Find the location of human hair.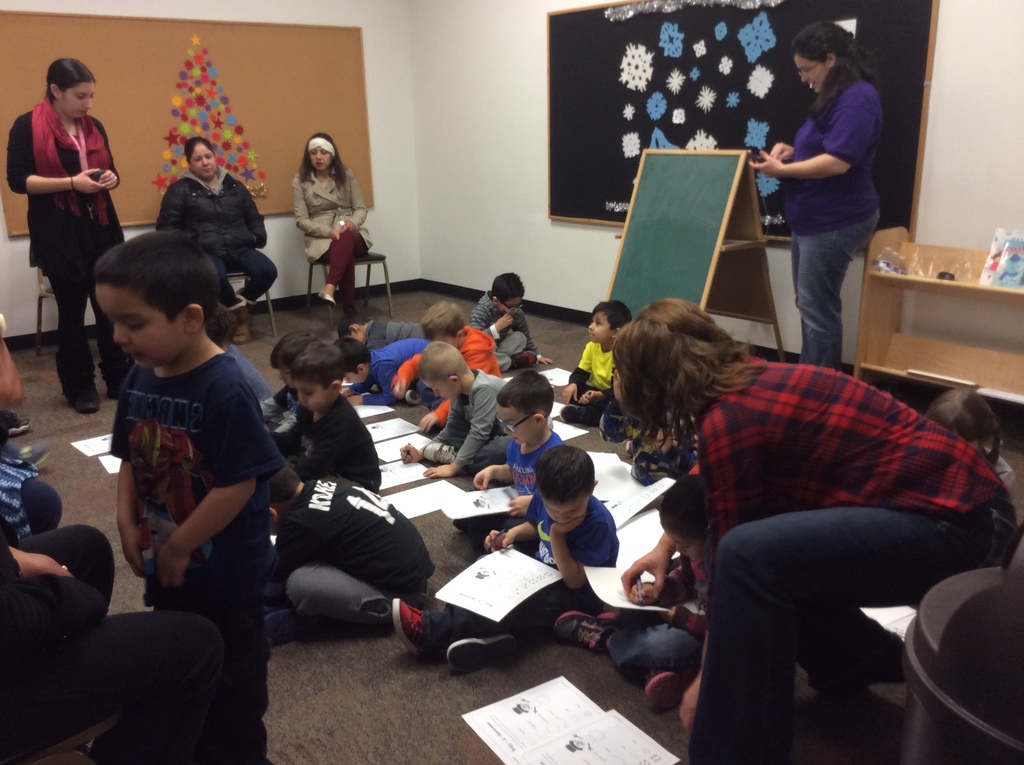
Location: x1=655, y1=476, x2=712, y2=535.
